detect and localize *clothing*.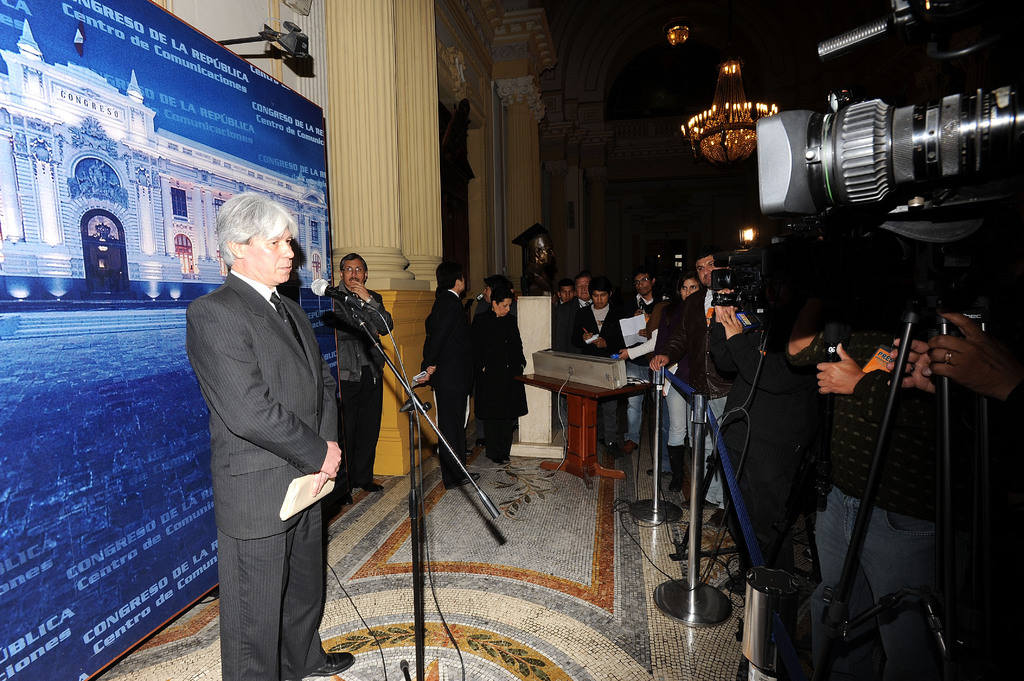
Localized at Rect(786, 323, 975, 680).
